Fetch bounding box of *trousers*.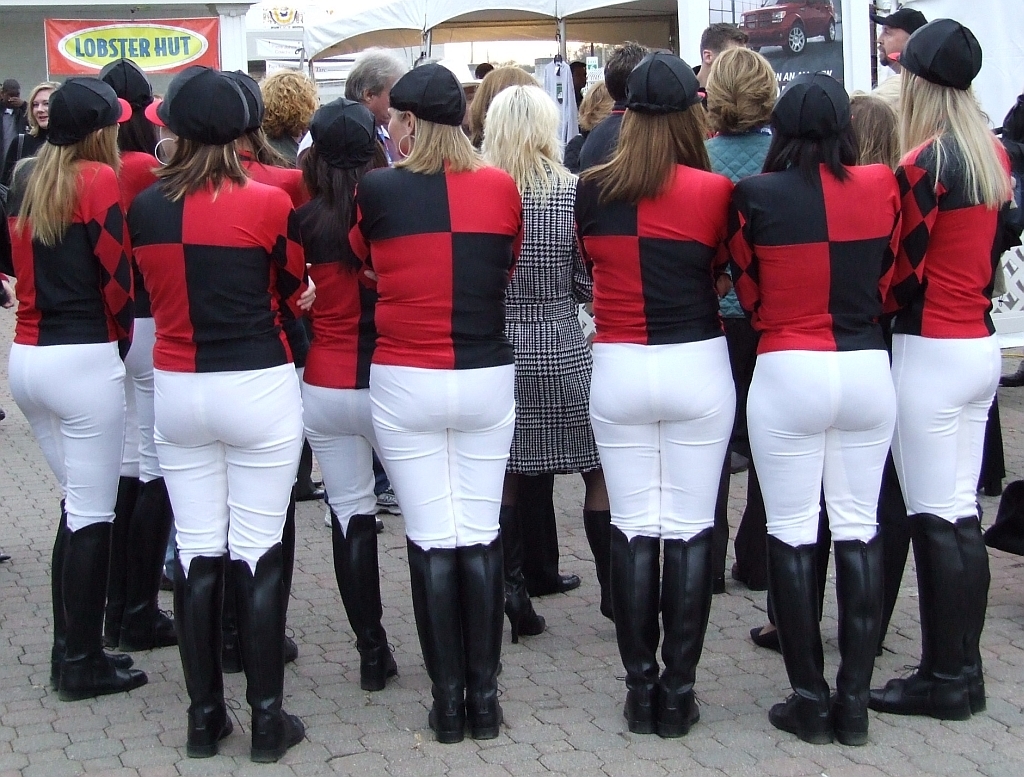
Bbox: pyautogui.locateOnScreen(299, 388, 367, 535).
